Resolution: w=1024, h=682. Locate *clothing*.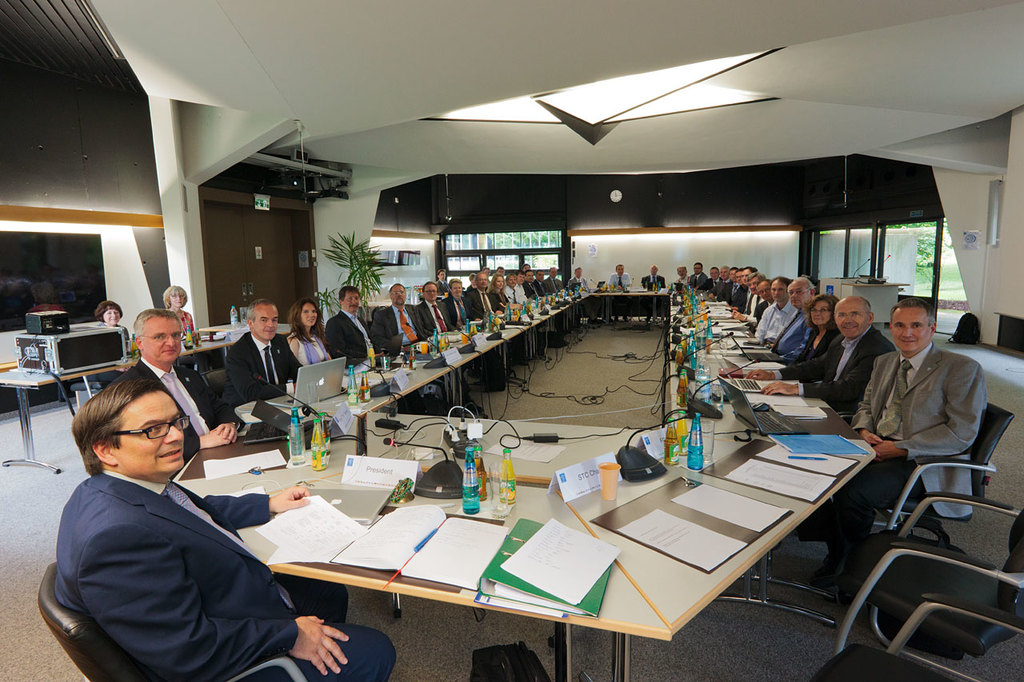
region(465, 285, 475, 292).
